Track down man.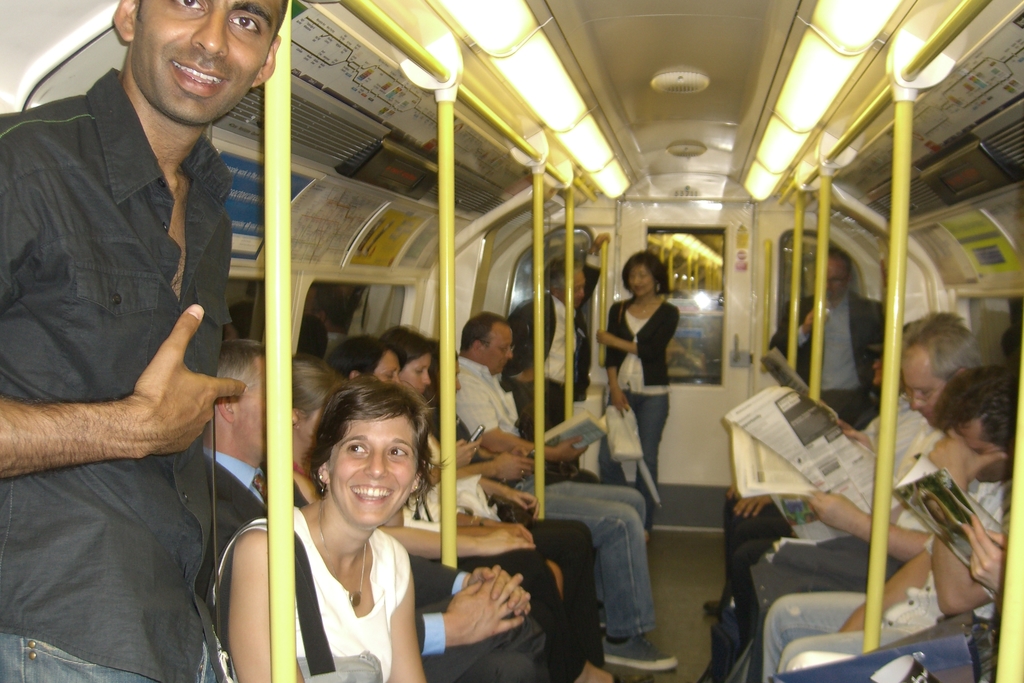
Tracked to detection(454, 309, 601, 483).
